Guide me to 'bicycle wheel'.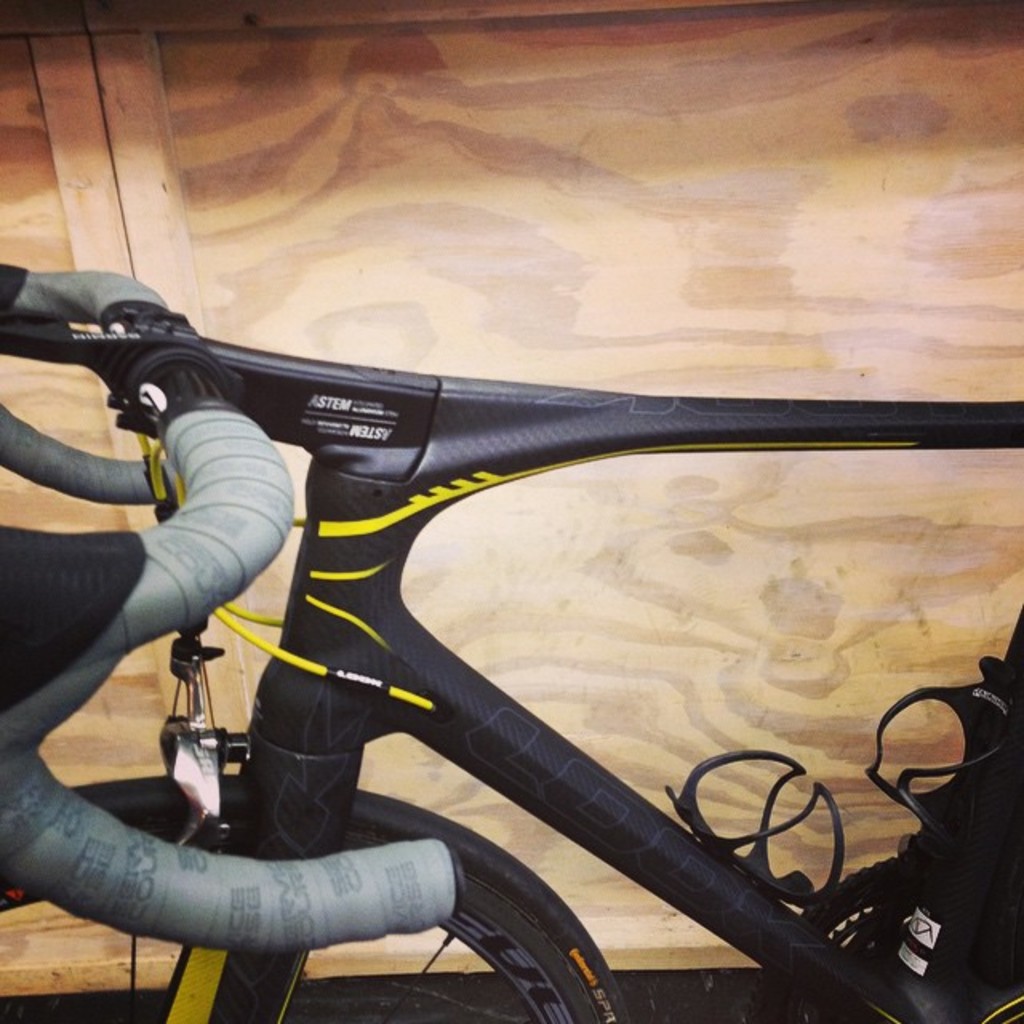
Guidance: Rect(0, 776, 627, 1022).
